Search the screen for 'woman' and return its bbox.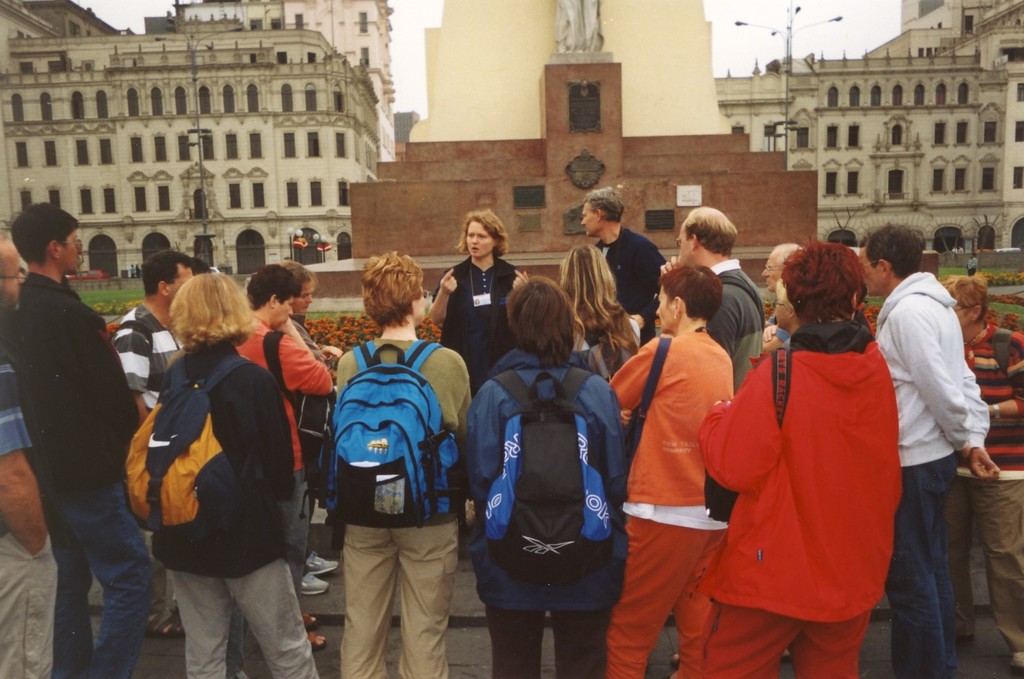
Found: bbox=(293, 262, 343, 591).
